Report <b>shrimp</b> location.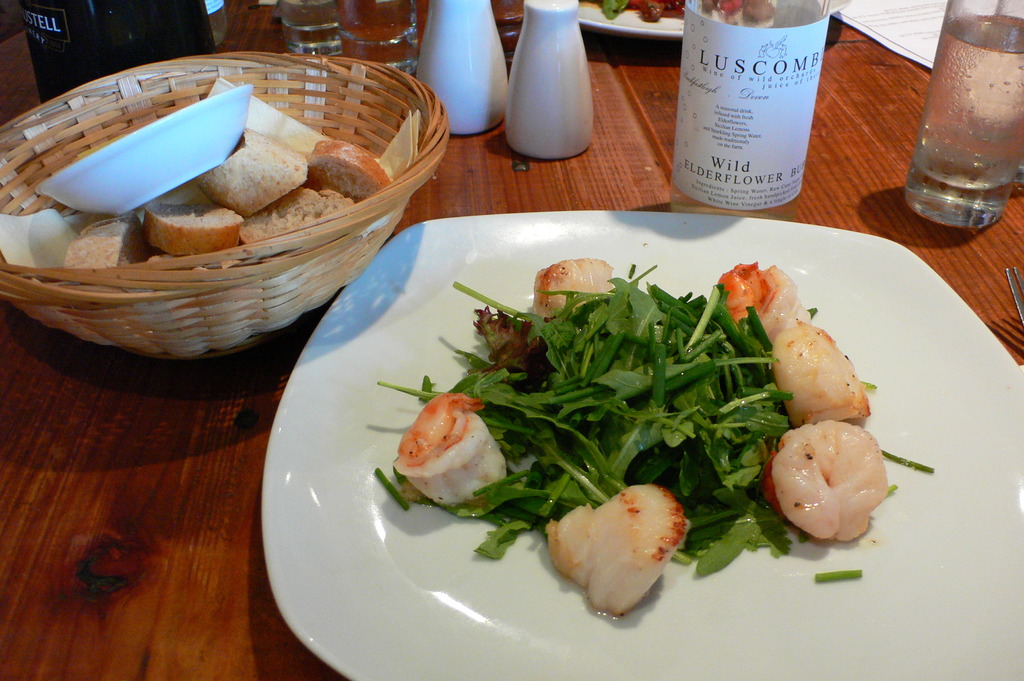
Report: x1=769 y1=419 x2=890 y2=545.
